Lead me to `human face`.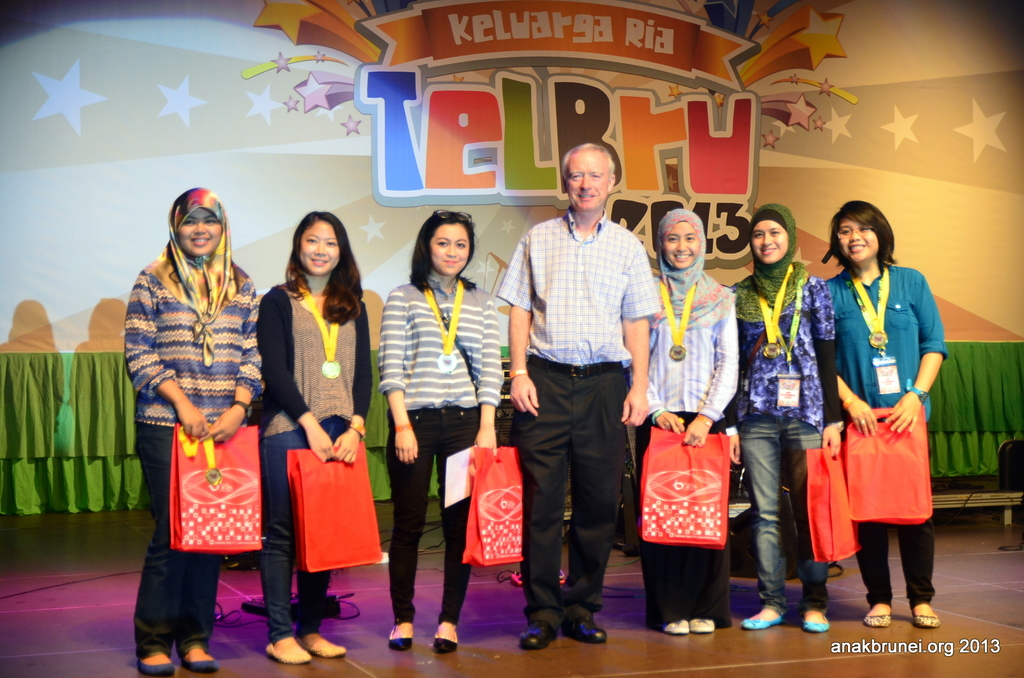
Lead to bbox=[838, 213, 885, 271].
